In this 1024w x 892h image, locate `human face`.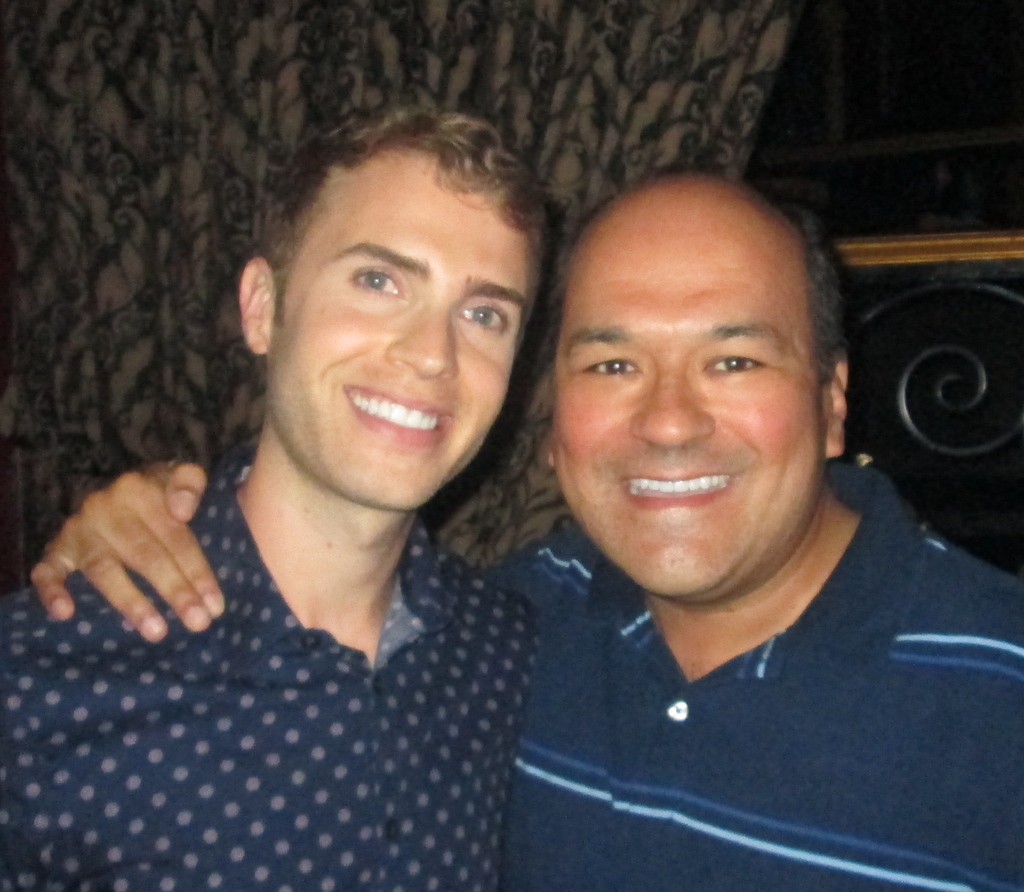
Bounding box: bbox=(553, 197, 827, 597).
